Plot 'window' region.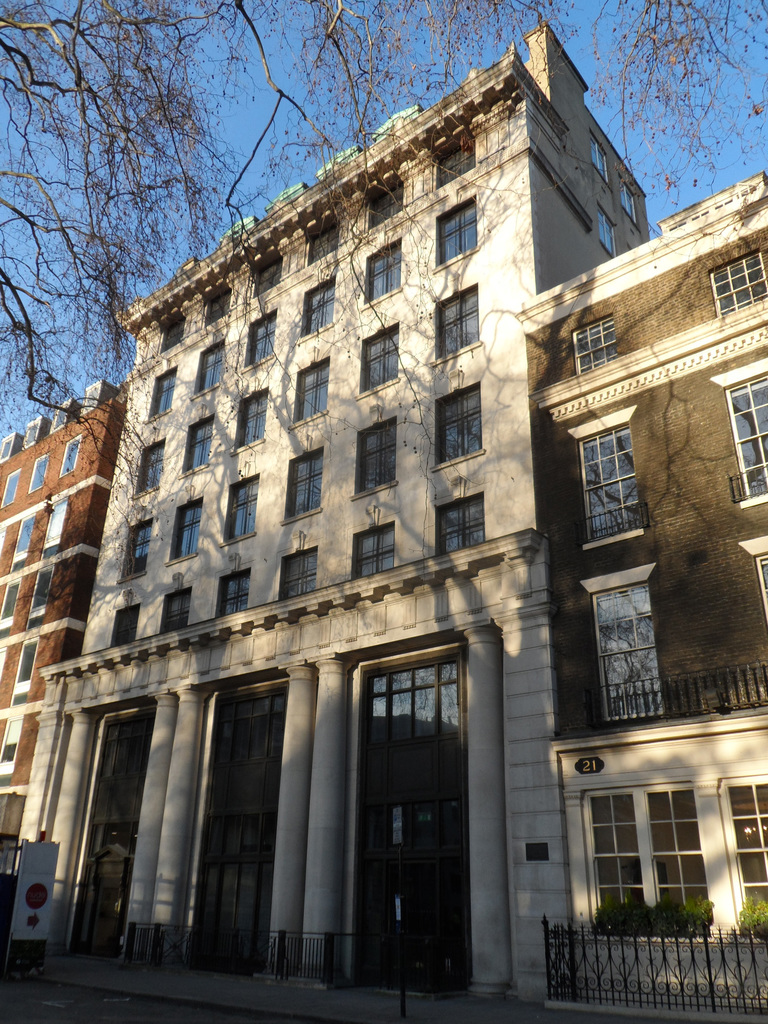
Plotted at (353,419,397,499).
